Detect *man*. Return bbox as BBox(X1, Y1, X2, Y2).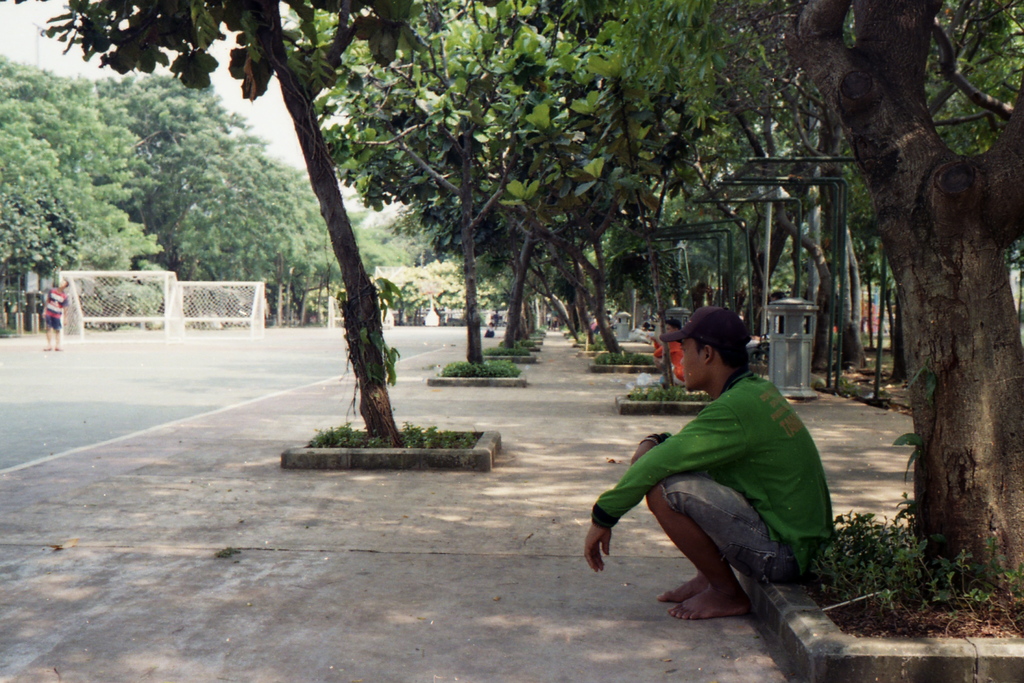
BBox(633, 315, 684, 390).
